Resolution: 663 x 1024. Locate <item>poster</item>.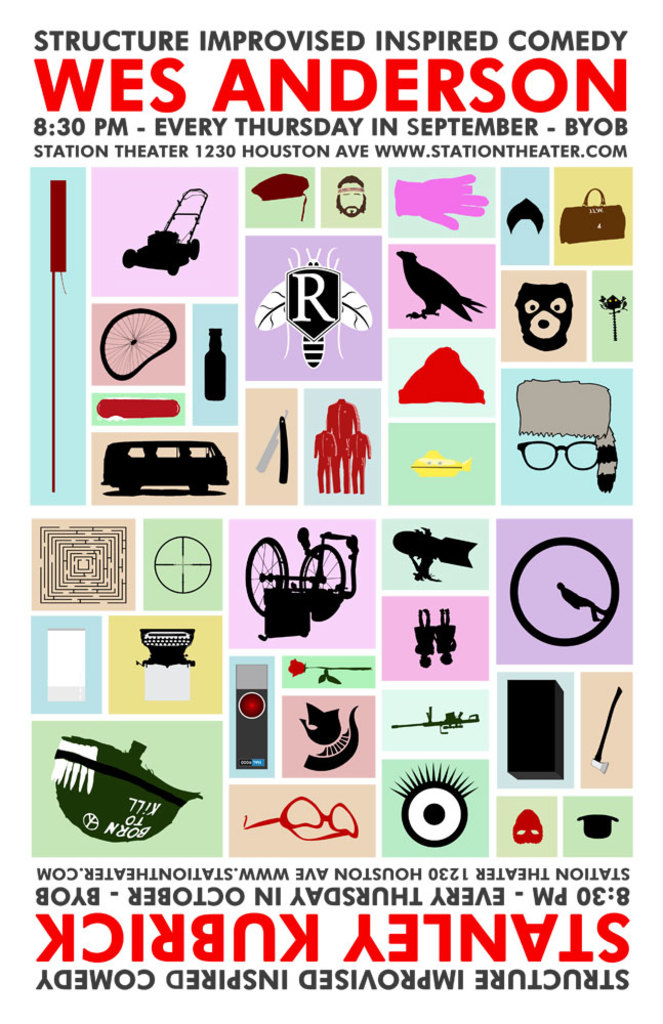
{"x1": 27, "y1": 13, "x2": 639, "y2": 996}.
